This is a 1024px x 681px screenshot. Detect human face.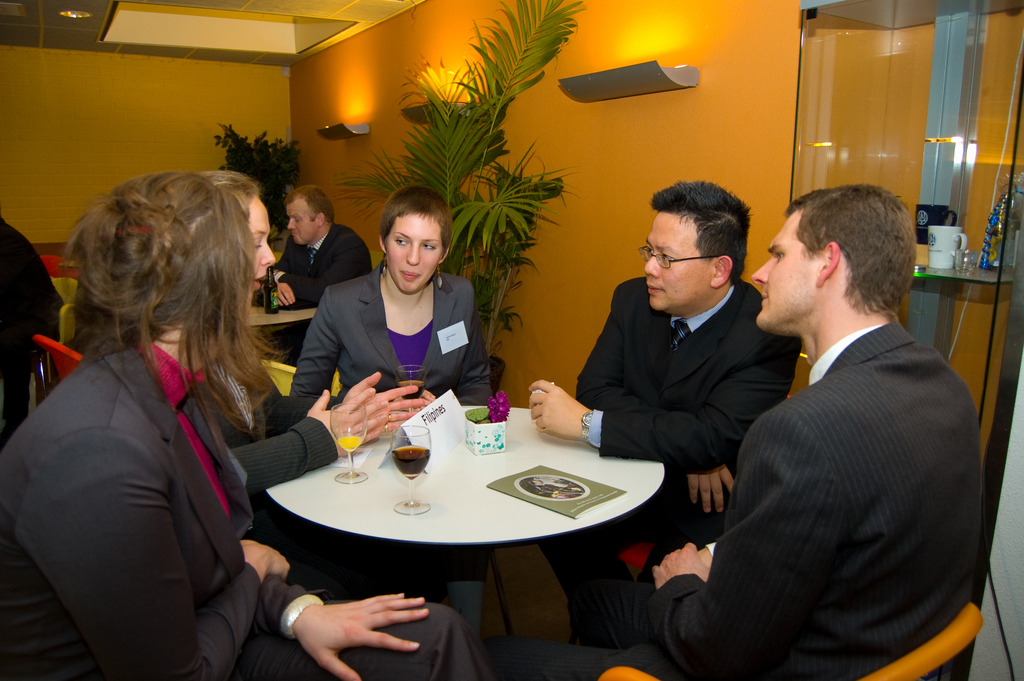
rect(248, 197, 276, 306).
